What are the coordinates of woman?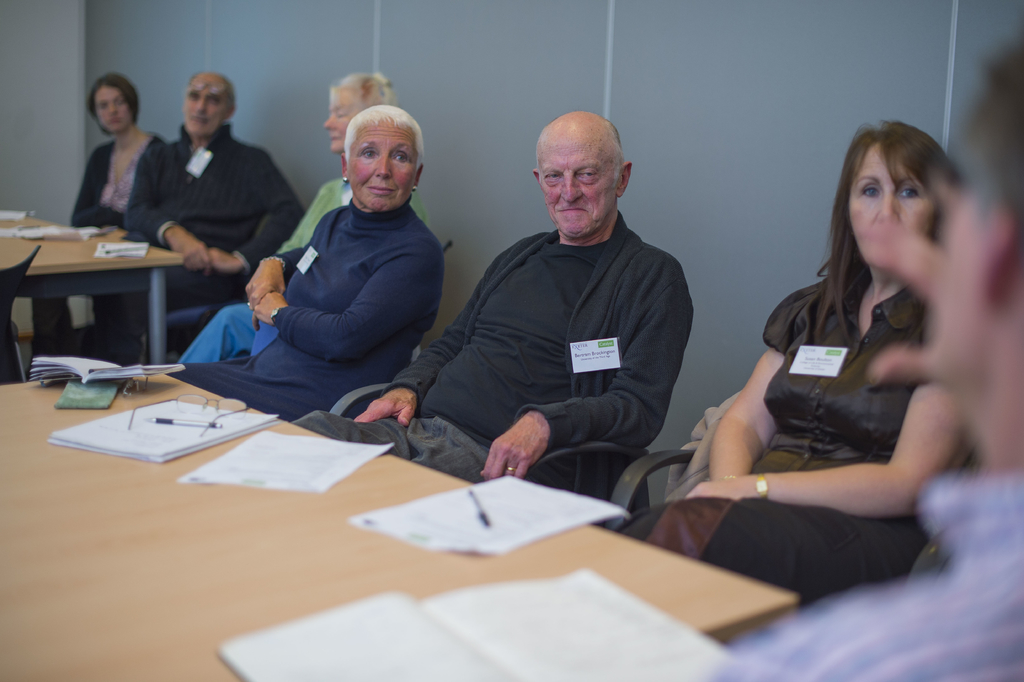
<bbox>29, 74, 168, 371</bbox>.
